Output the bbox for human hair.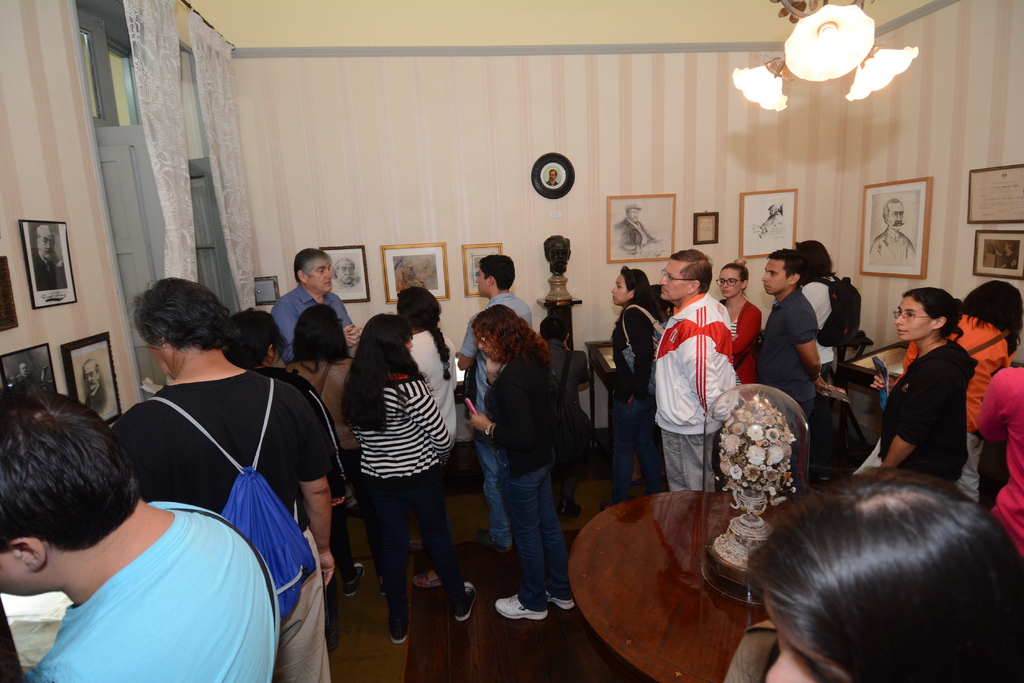
130, 278, 230, 344.
